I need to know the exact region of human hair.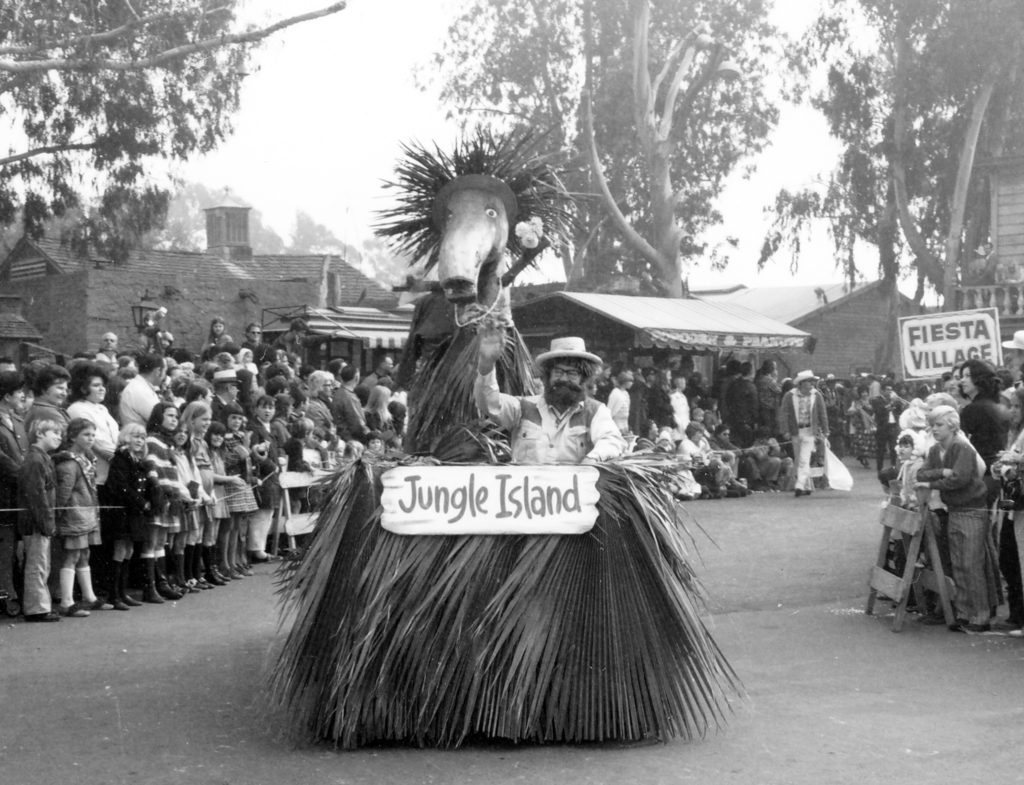
Region: pyautogui.locateOnScreen(213, 350, 235, 366).
